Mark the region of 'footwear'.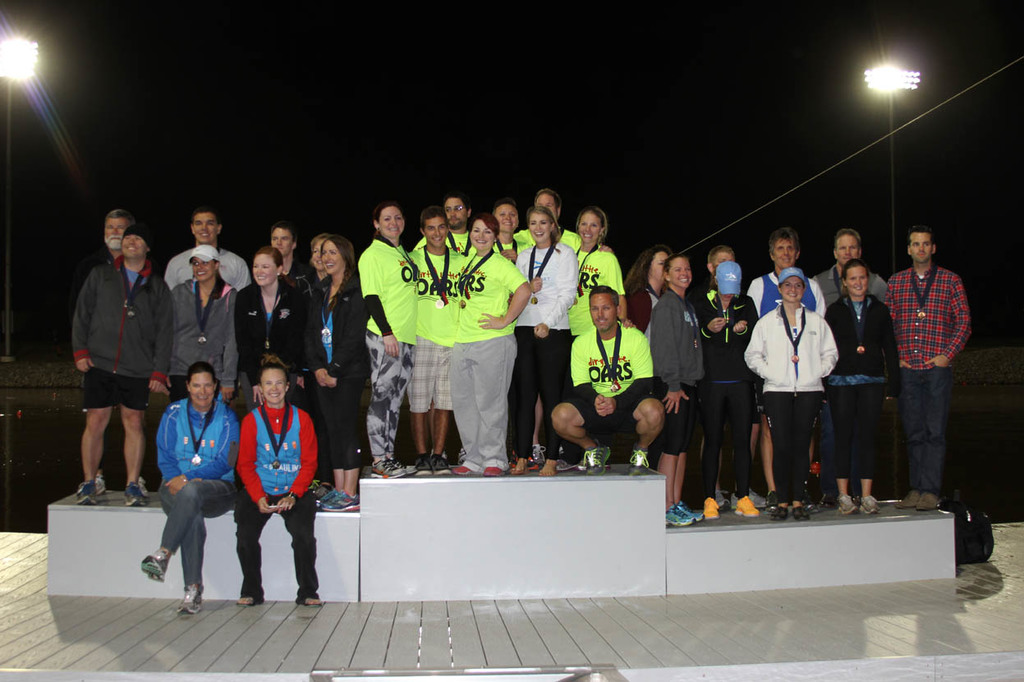
Region: pyautogui.locateOnScreen(734, 497, 758, 526).
